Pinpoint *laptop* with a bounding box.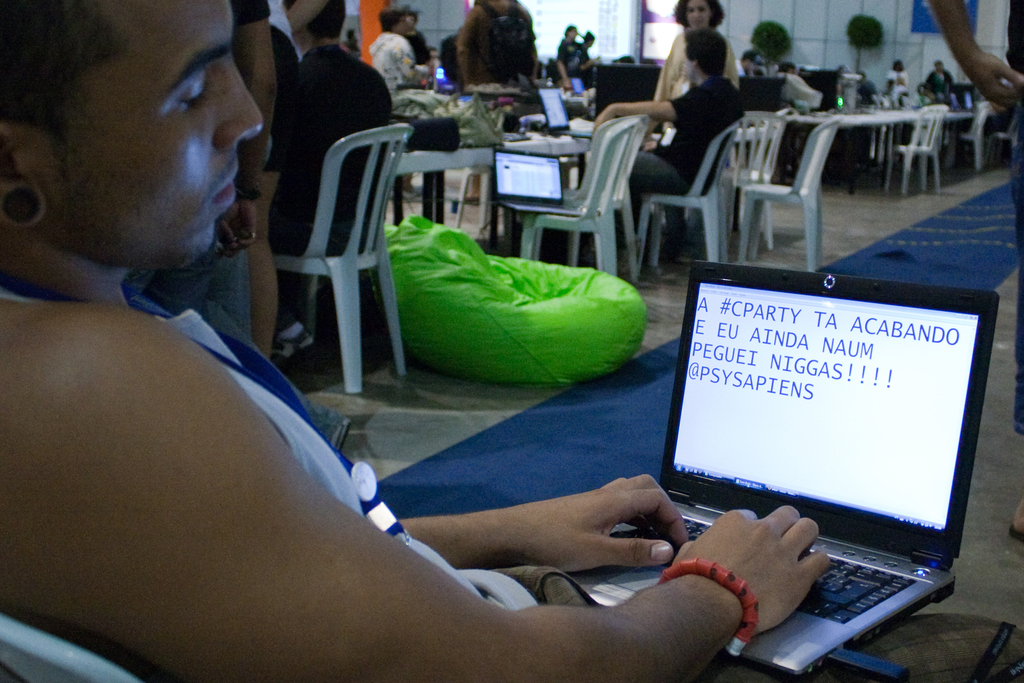
x1=494 y1=150 x2=582 y2=213.
